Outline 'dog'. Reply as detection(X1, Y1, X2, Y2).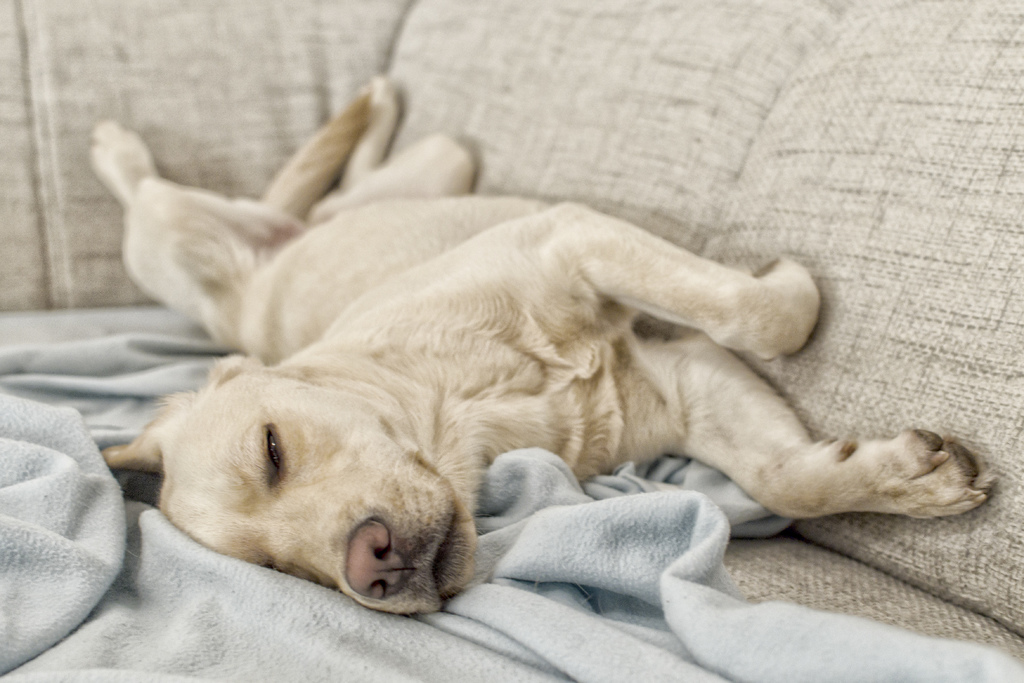
detection(86, 118, 996, 620).
